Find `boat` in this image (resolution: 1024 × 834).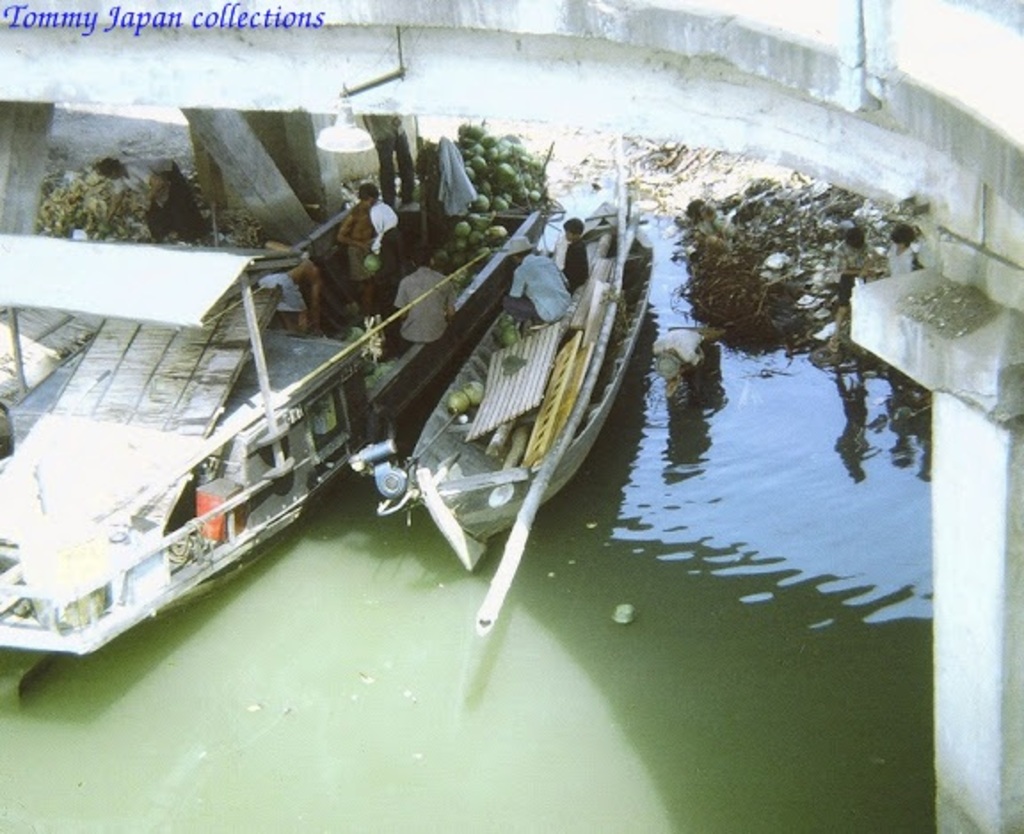
386:164:661:642.
